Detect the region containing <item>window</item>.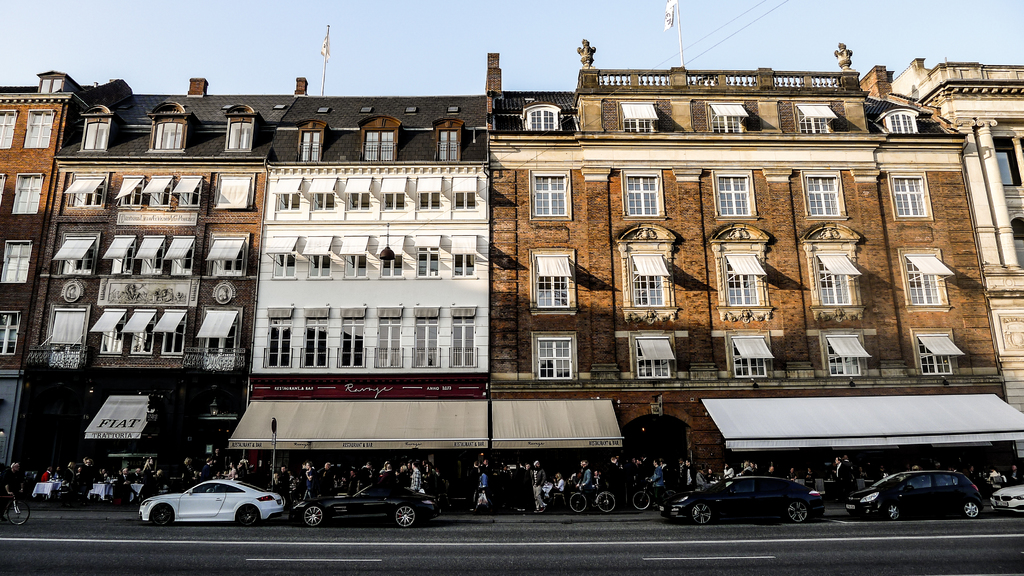
134 234 165 275.
